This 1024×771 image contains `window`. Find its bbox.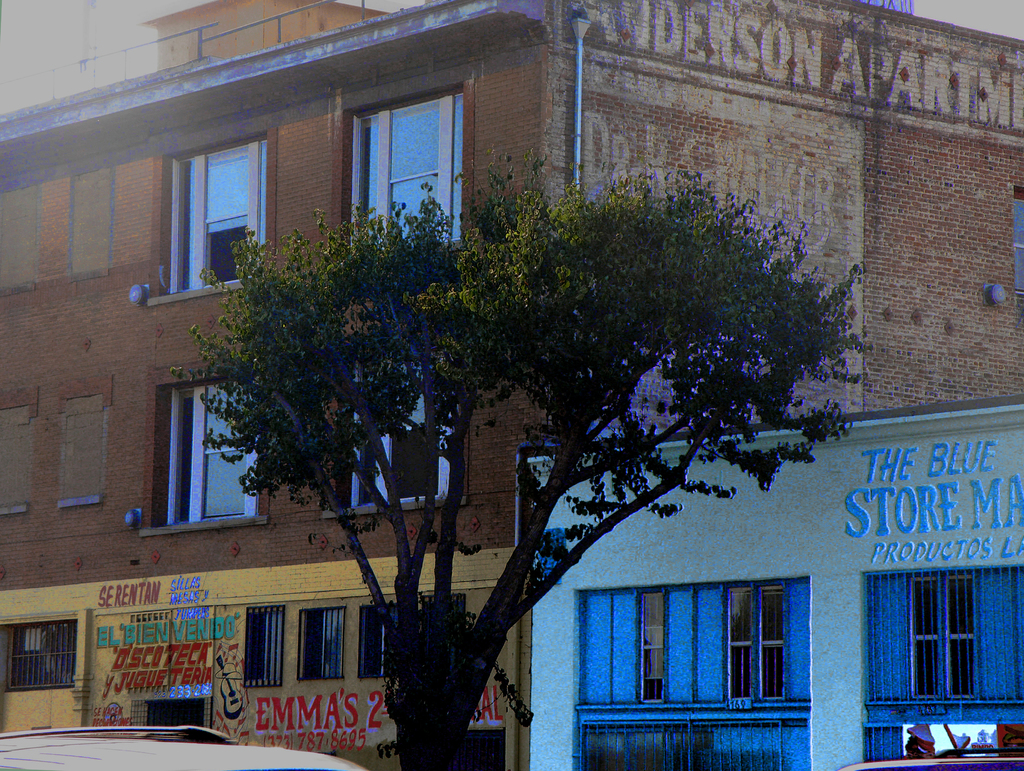
{"left": 141, "top": 369, "right": 270, "bottom": 533}.
